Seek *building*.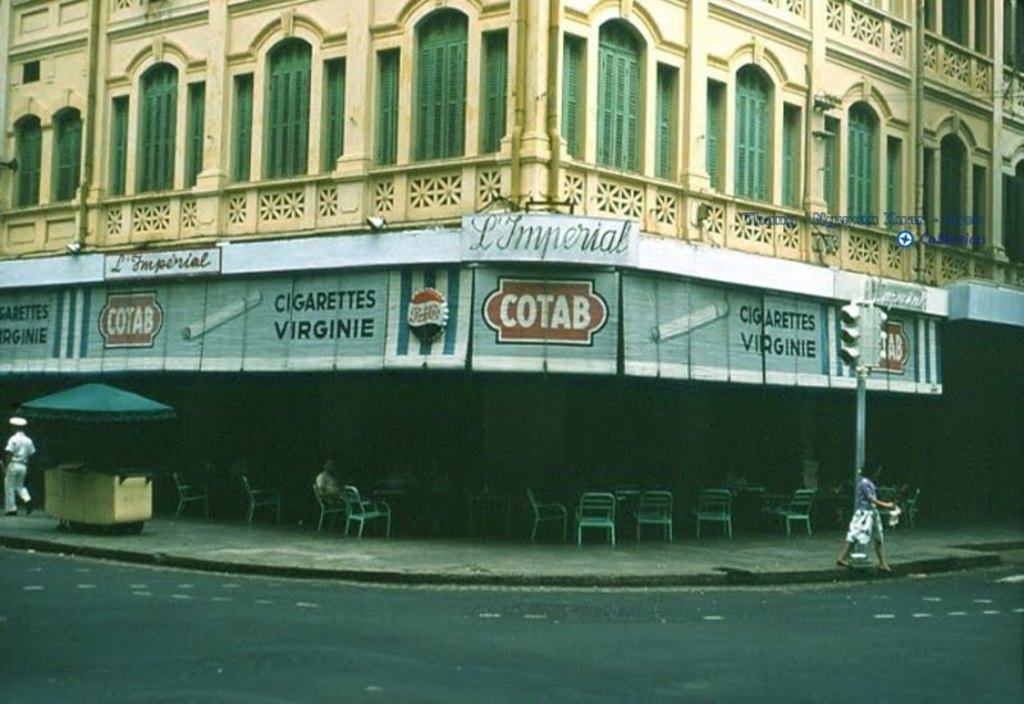
[0,0,1023,328].
